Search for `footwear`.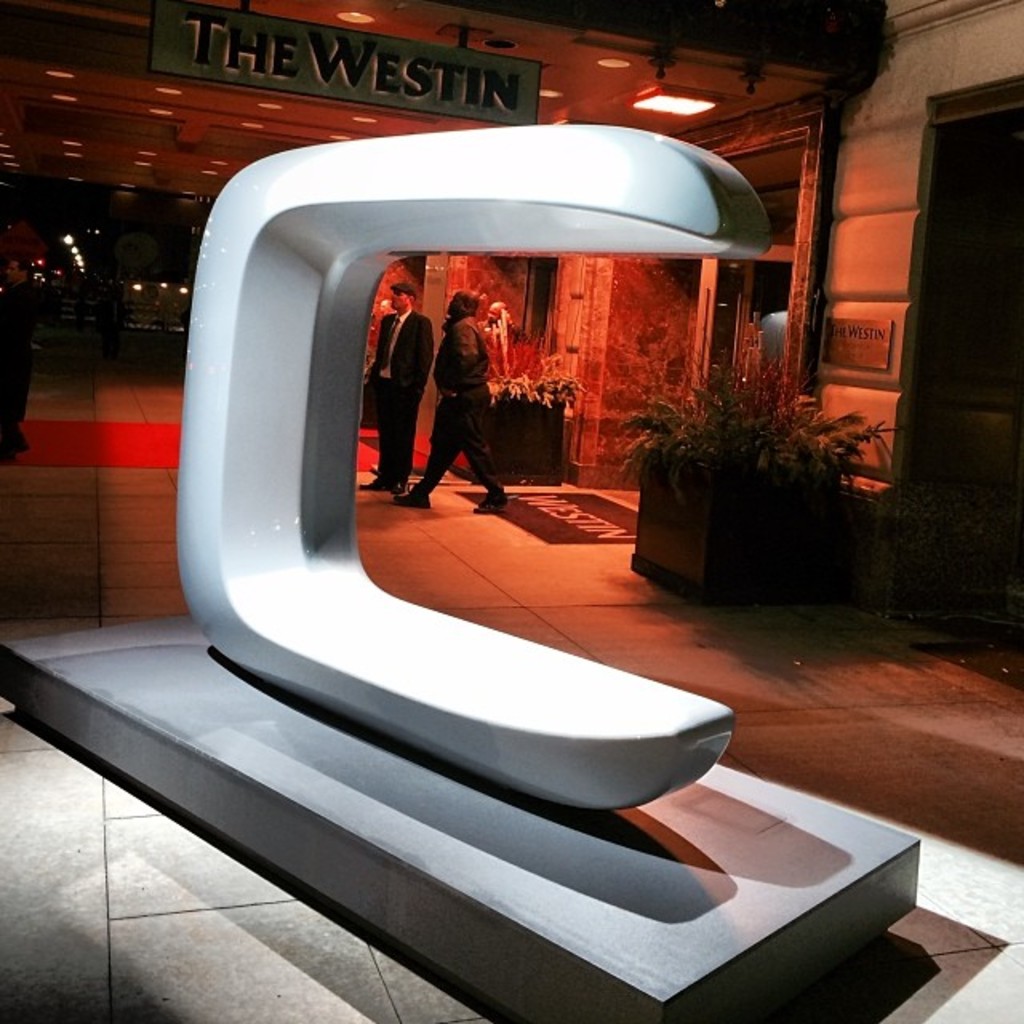
Found at select_region(394, 494, 432, 509).
